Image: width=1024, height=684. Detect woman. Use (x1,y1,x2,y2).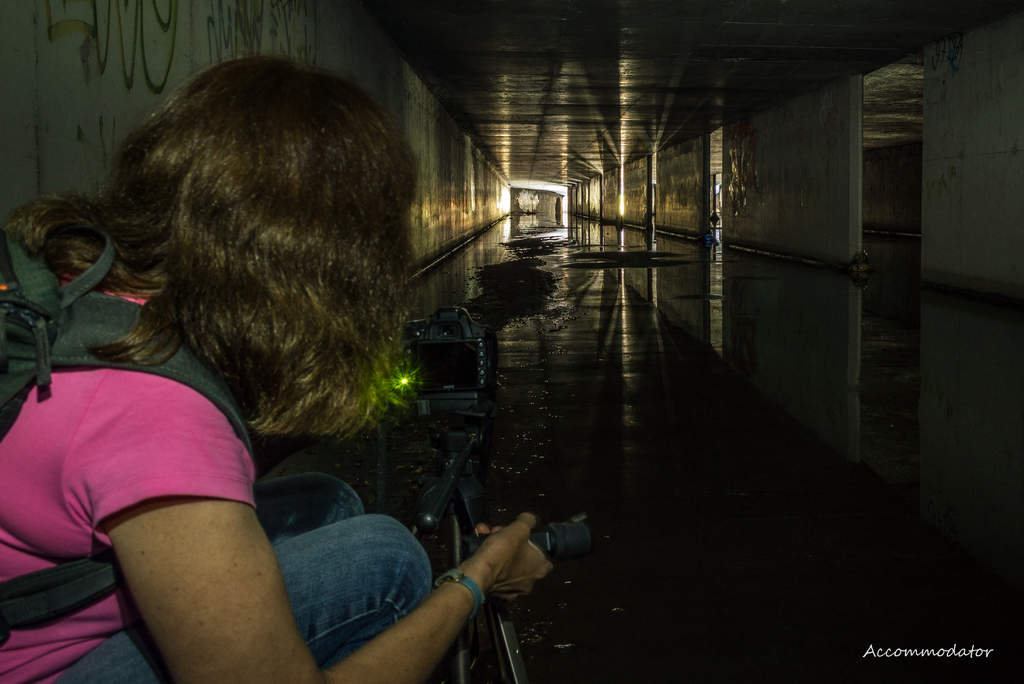
(2,50,492,678).
